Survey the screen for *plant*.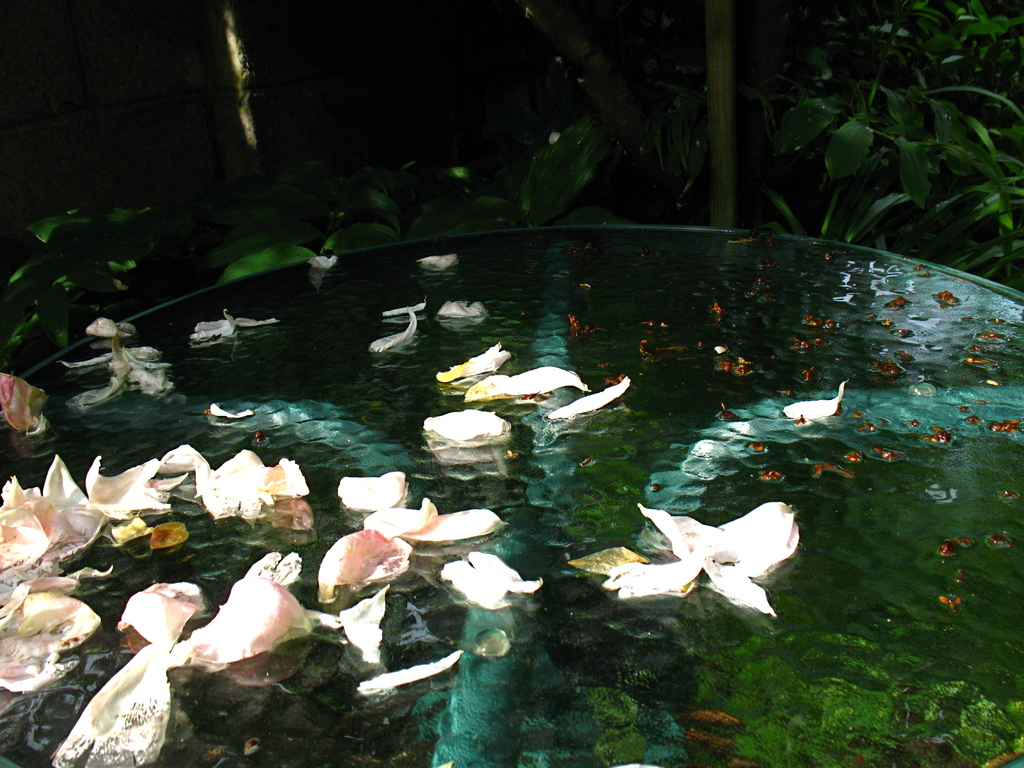
Survey found: left=754, top=5, right=1023, bottom=290.
